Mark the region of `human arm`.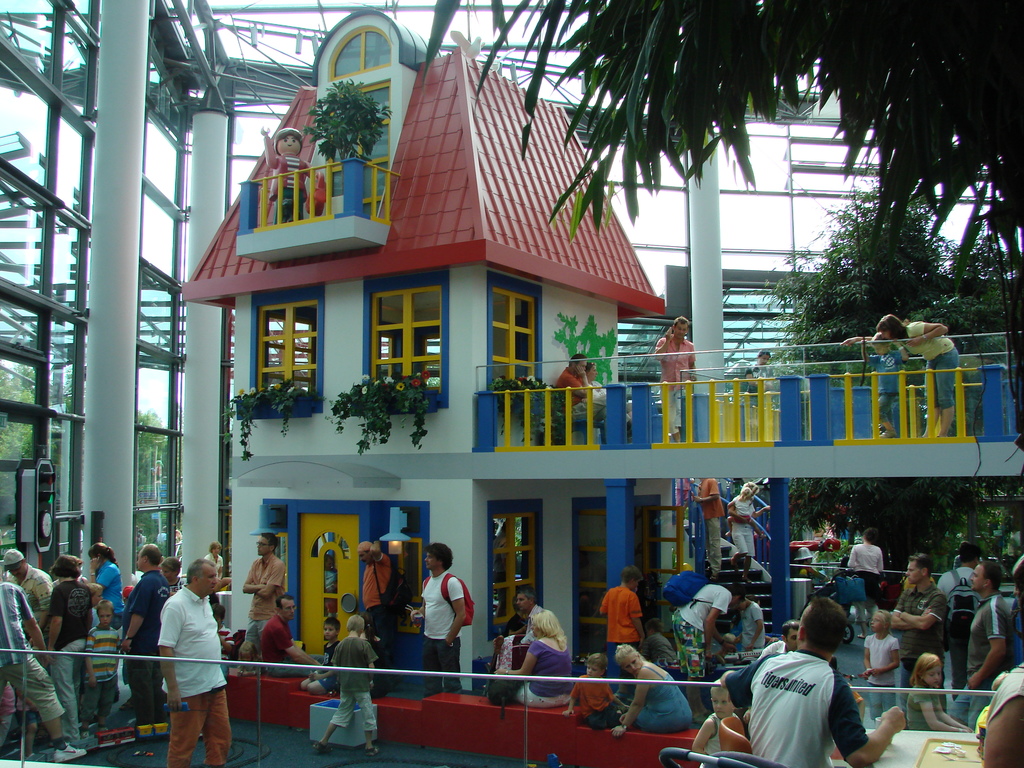
Region: (x1=314, y1=664, x2=335, y2=680).
